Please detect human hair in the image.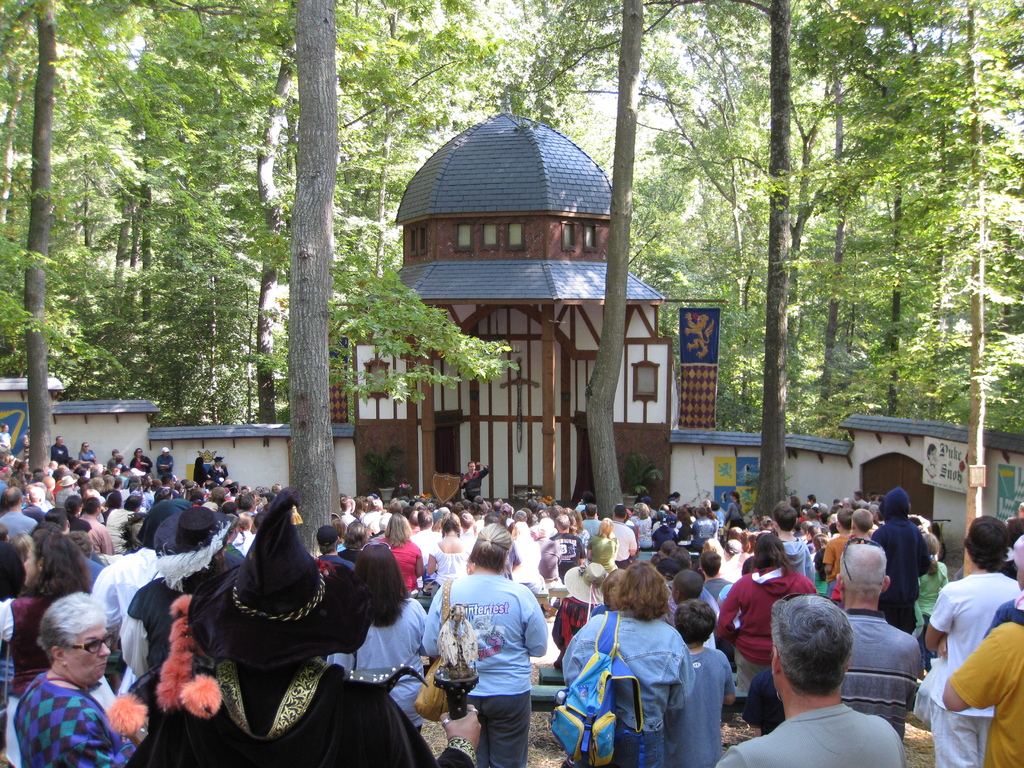
[x1=927, y1=535, x2=942, y2=573].
